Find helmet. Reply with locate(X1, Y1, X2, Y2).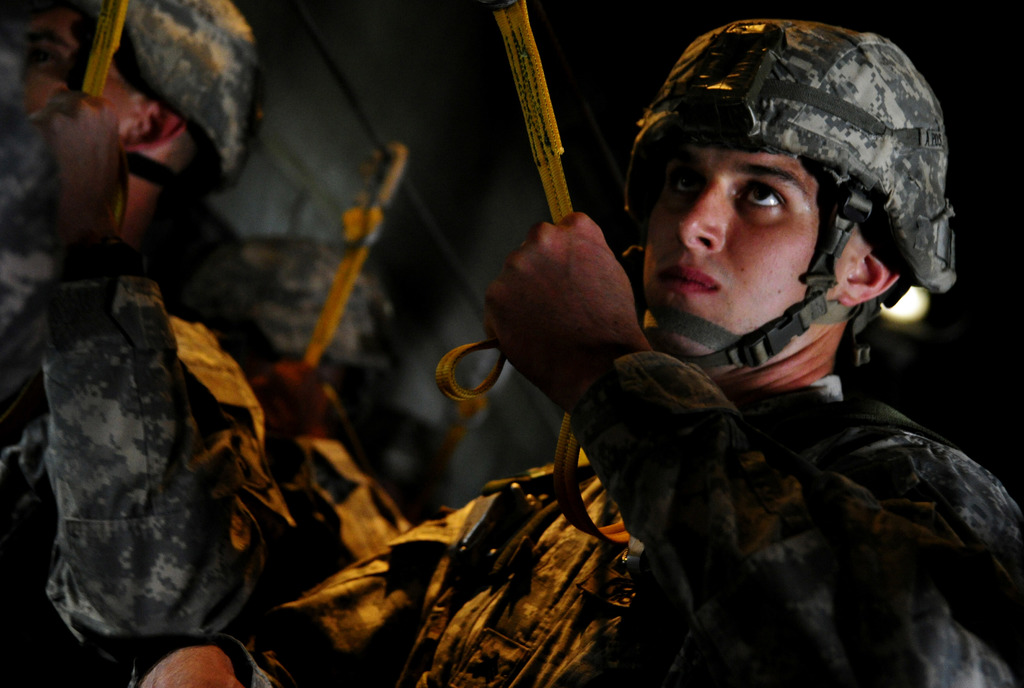
locate(77, 0, 269, 180).
